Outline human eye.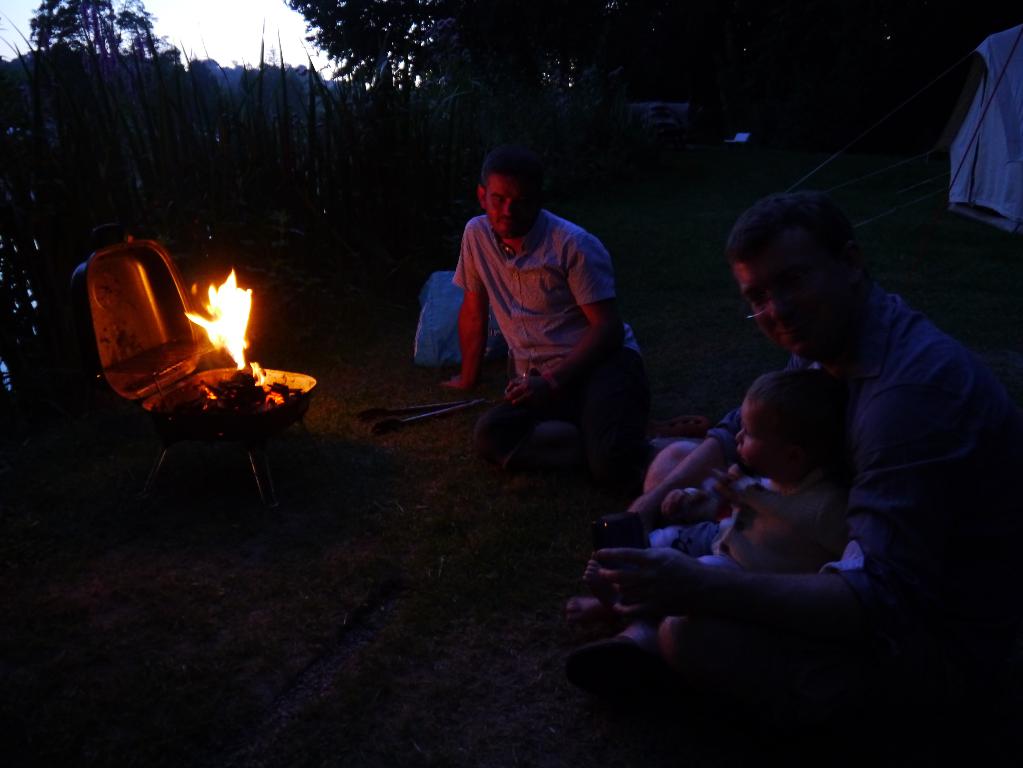
Outline: <region>749, 297, 764, 308</region>.
